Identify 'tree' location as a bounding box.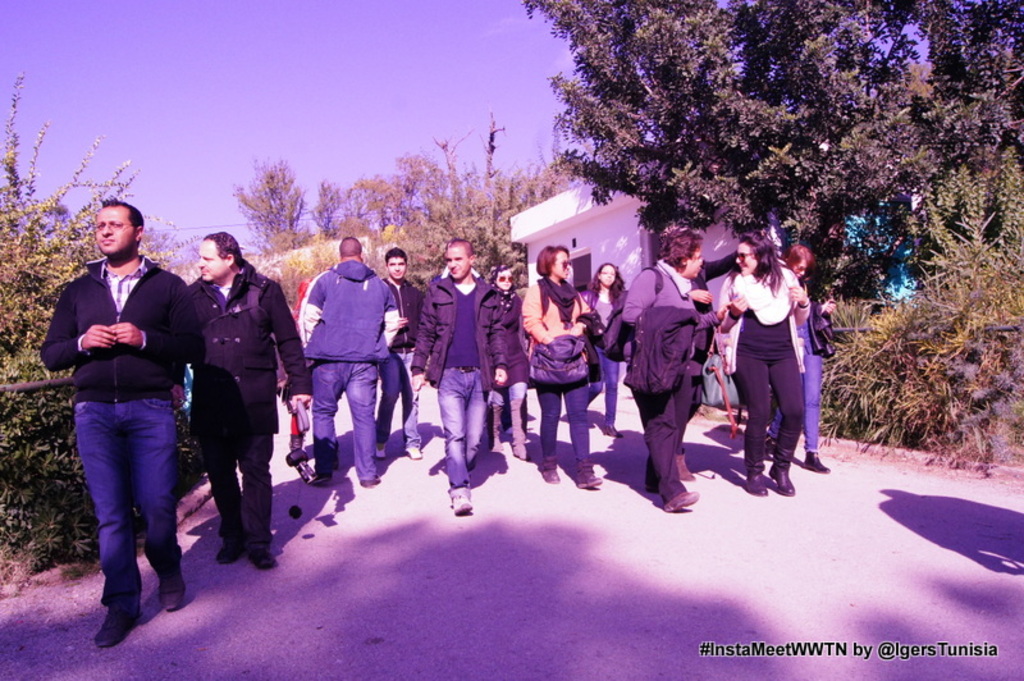
<bbox>0, 72, 198, 576</bbox>.
